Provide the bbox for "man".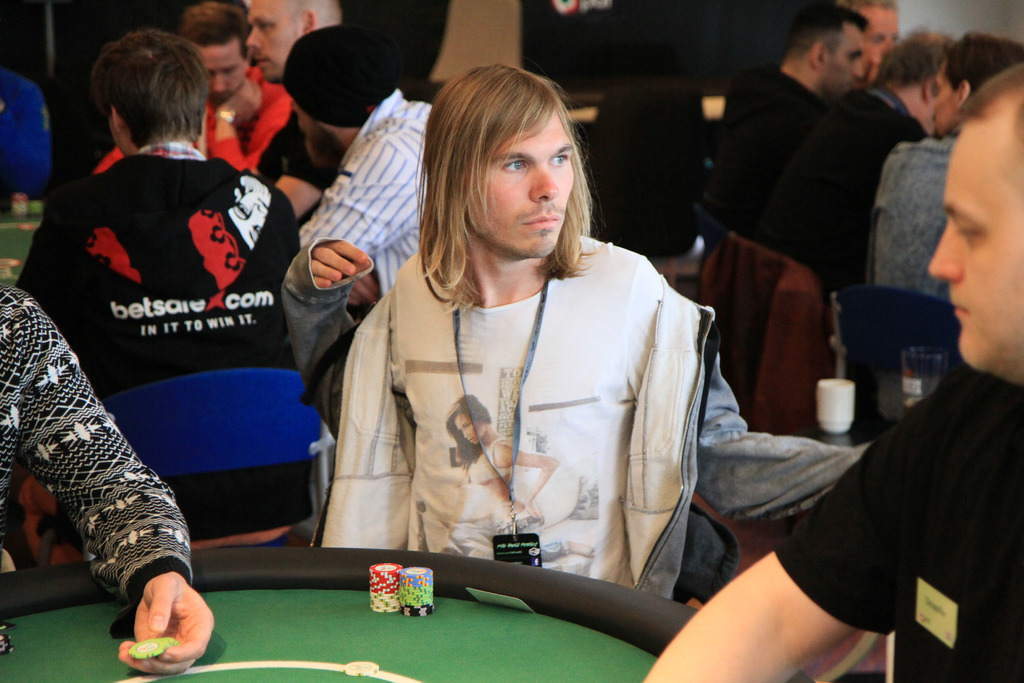
[285,42,440,279].
